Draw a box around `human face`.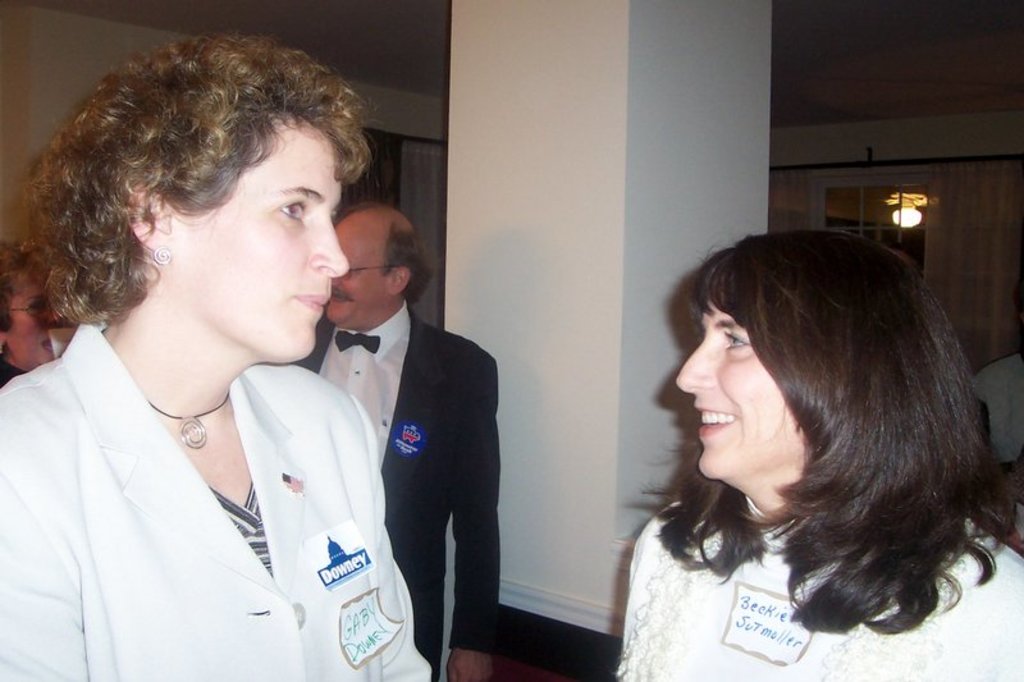
669 292 803 489.
